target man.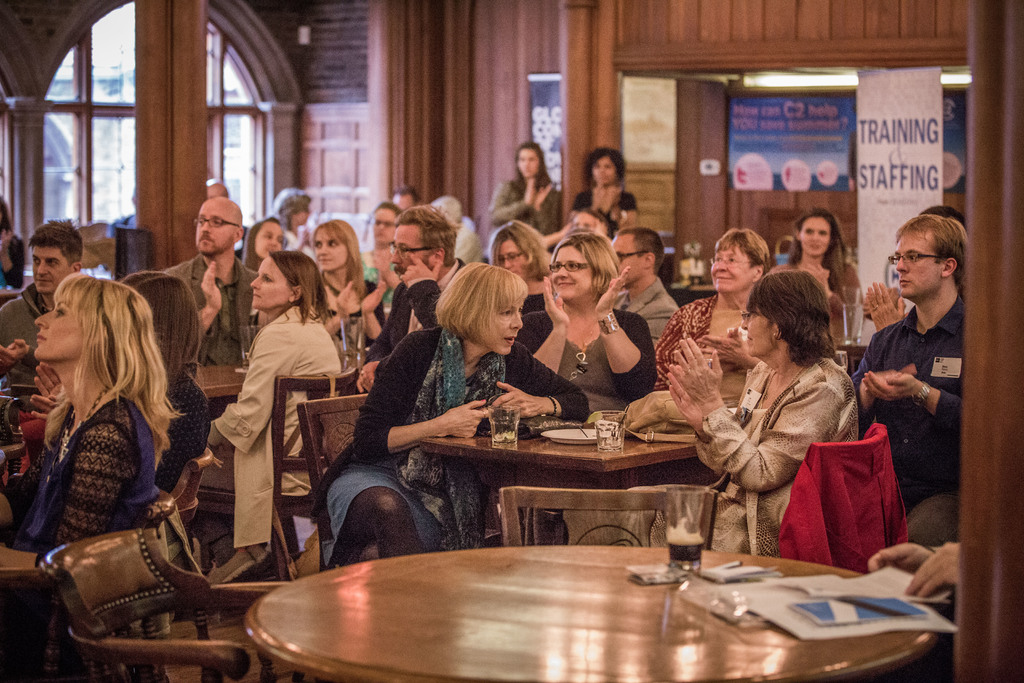
Target region: 162:197:264:366.
